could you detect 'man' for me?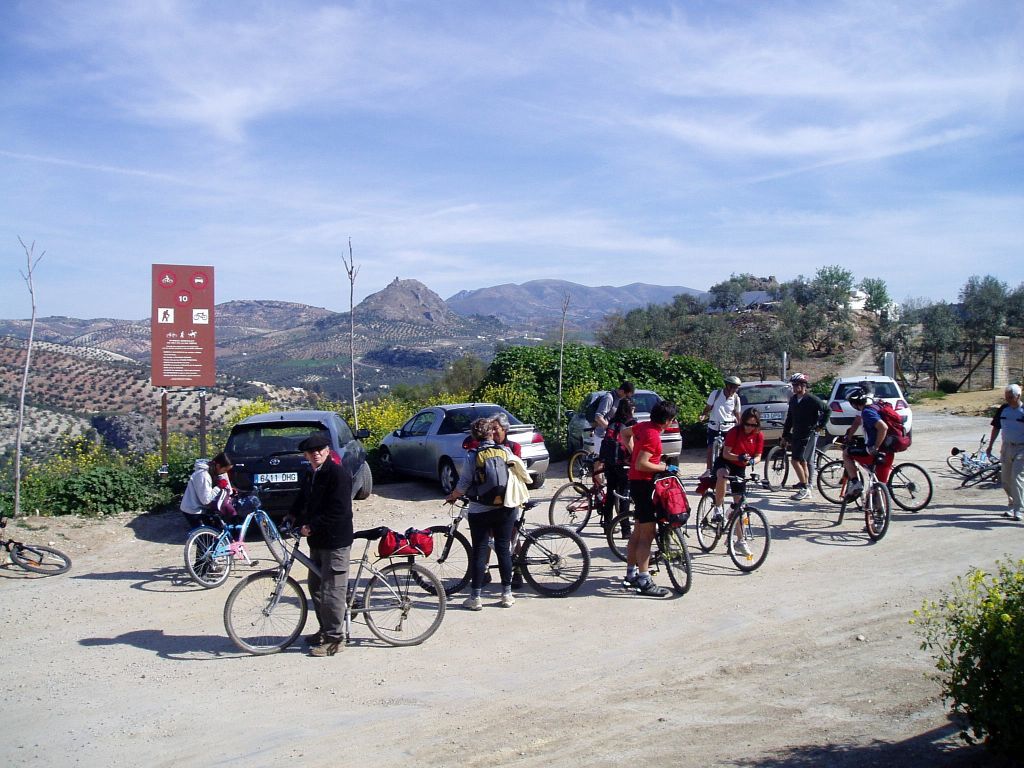
Detection result: <bbox>775, 367, 835, 499</bbox>.
